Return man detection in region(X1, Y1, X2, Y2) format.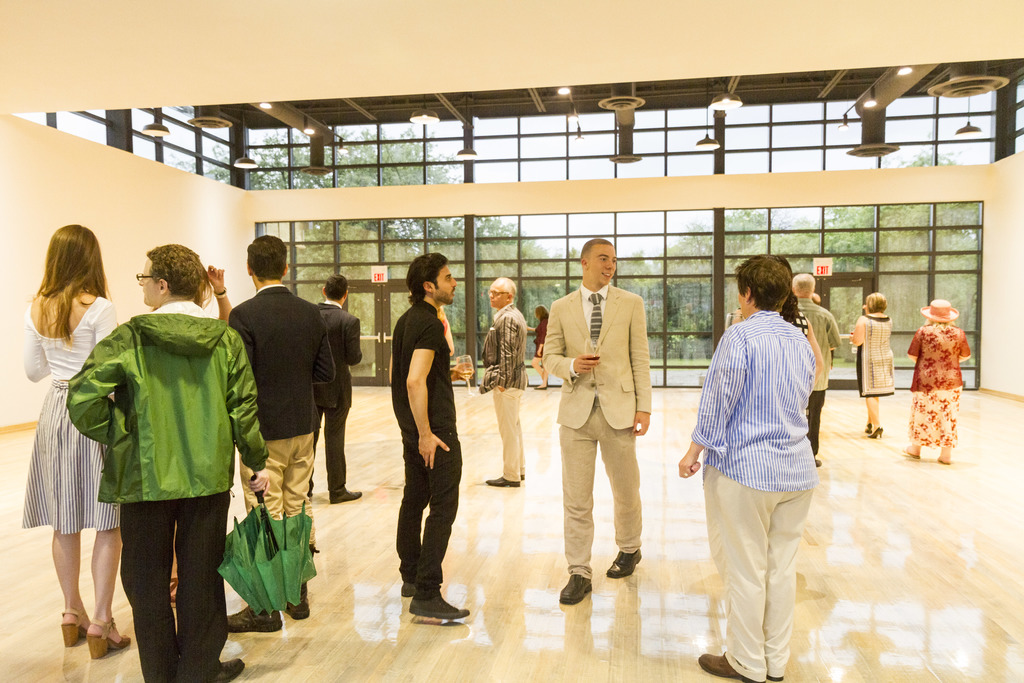
region(64, 242, 271, 682).
